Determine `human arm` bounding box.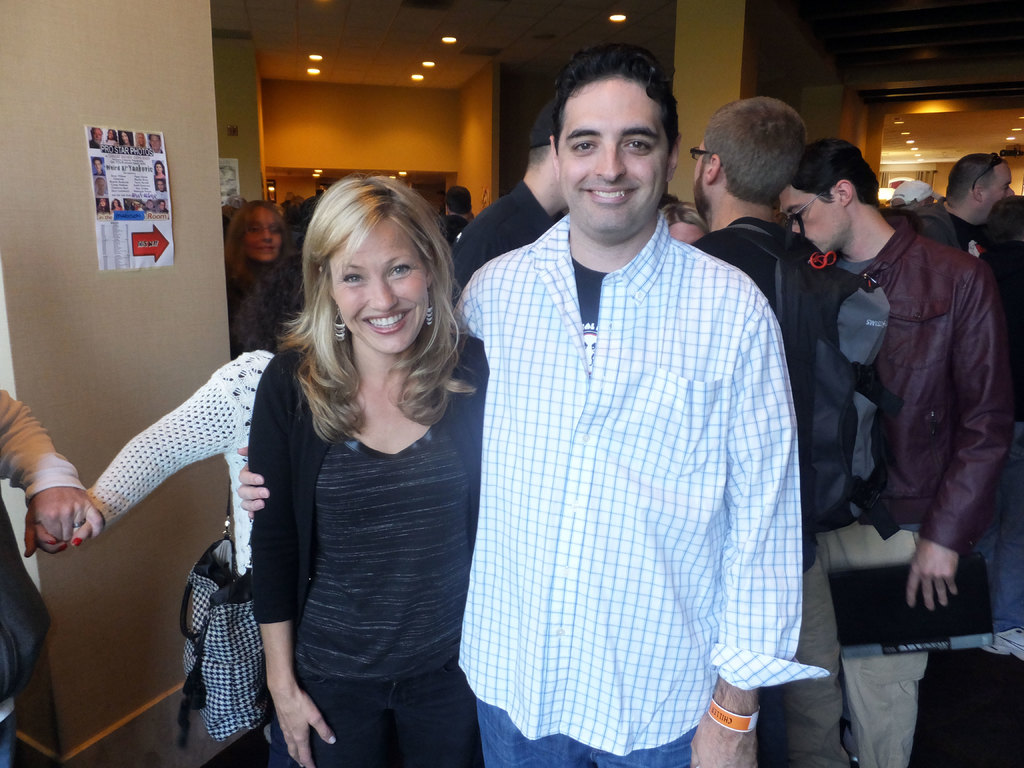
Determined: bbox(683, 274, 803, 767).
